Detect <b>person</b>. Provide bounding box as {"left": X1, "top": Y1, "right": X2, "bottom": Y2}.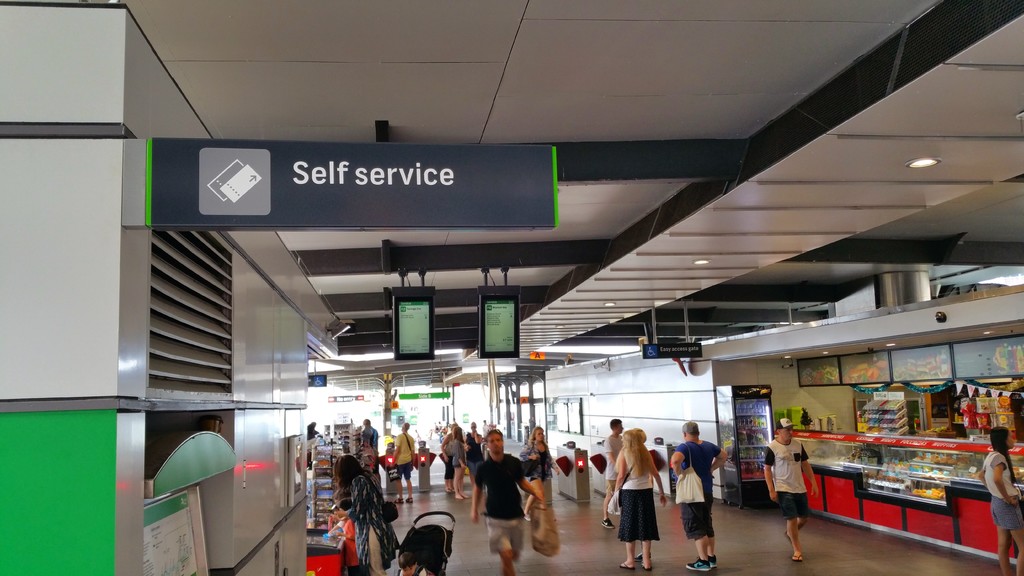
{"left": 399, "top": 552, "right": 437, "bottom": 575}.
